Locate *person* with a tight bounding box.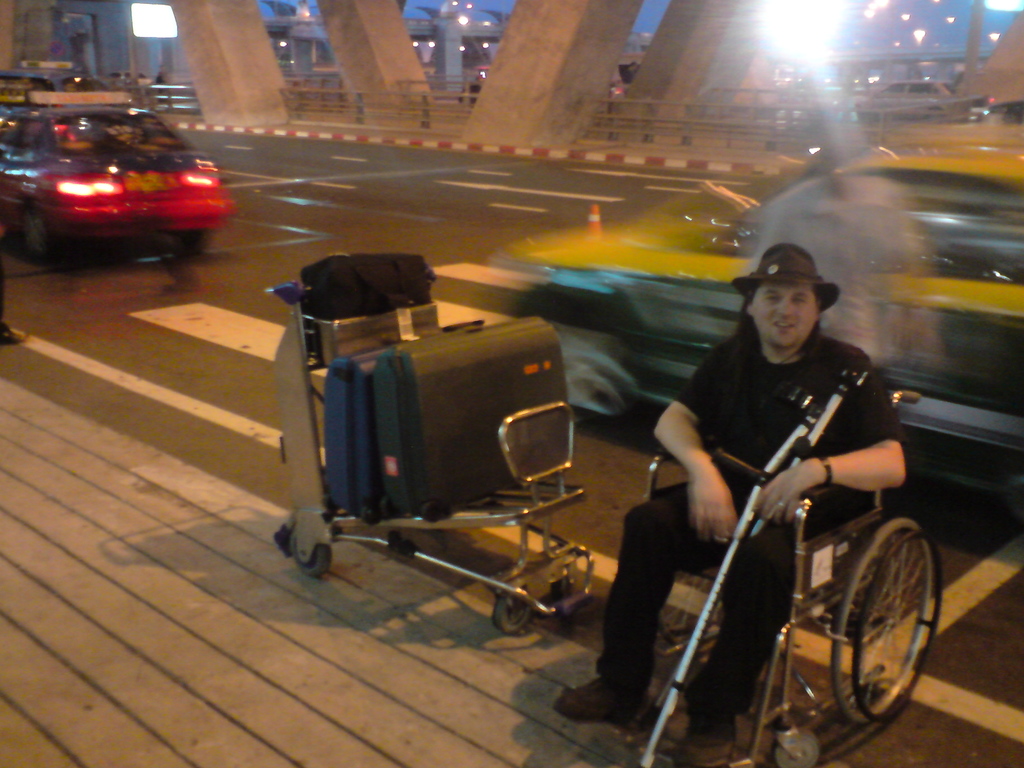
locate(467, 72, 486, 110).
